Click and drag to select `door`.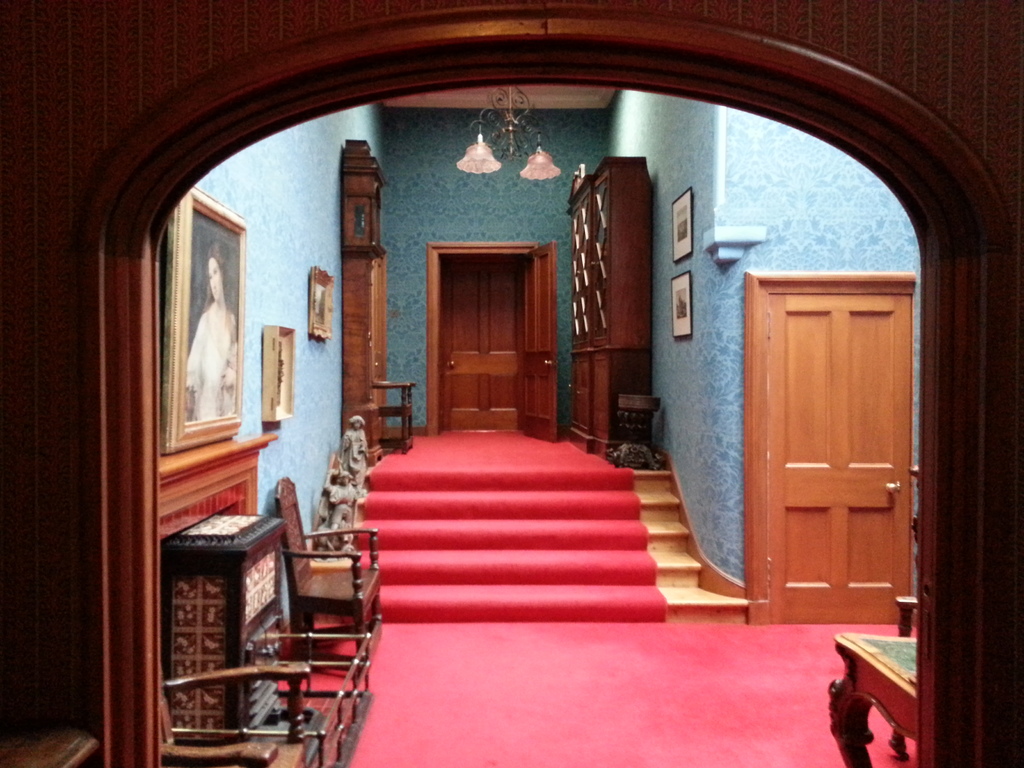
Selection: x1=740, y1=266, x2=926, y2=641.
